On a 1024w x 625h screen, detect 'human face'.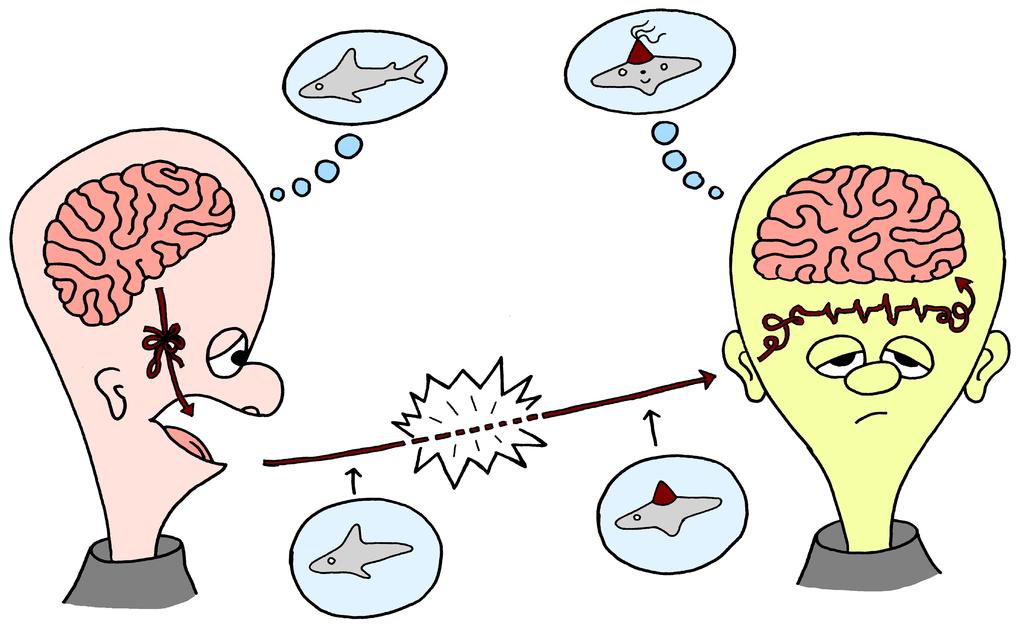
box=[742, 131, 992, 463].
